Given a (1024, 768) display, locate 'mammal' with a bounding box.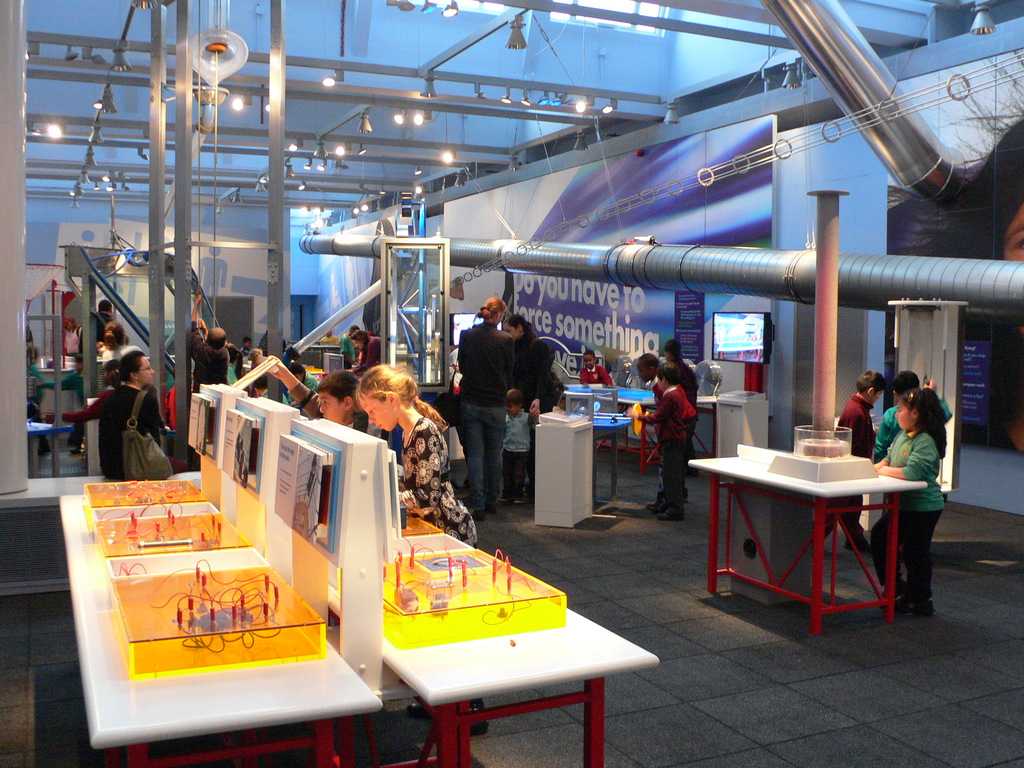
Located: region(628, 364, 687, 518).
